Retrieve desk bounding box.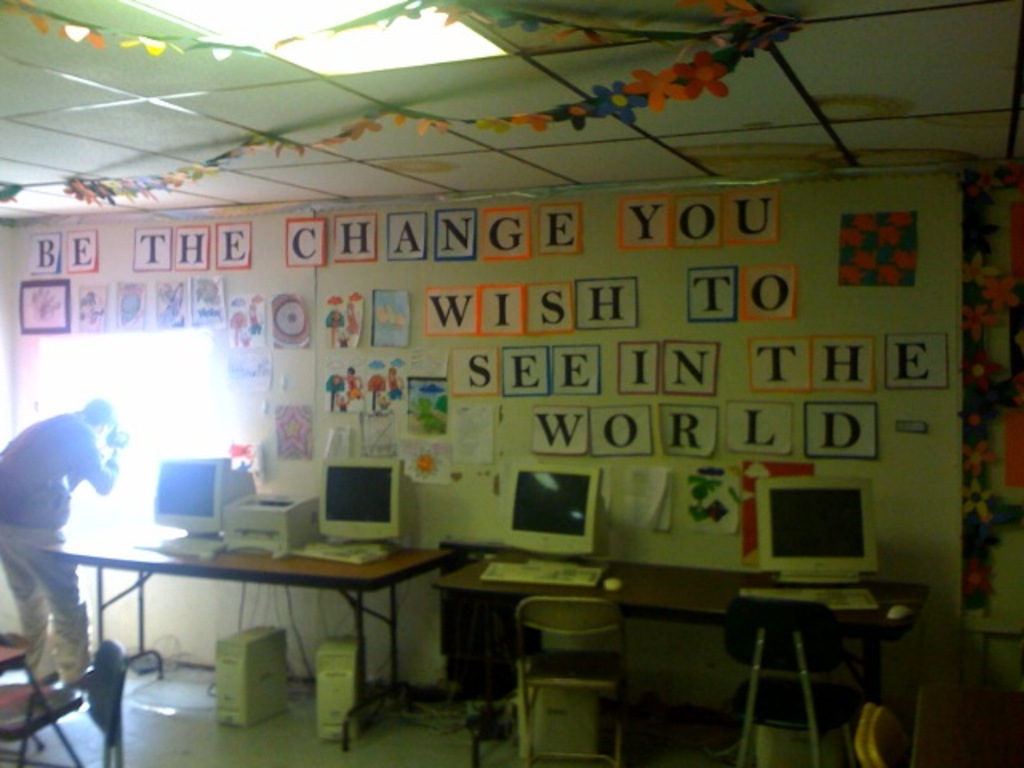
Bounding box: rect(434, 566, 960, 766).
